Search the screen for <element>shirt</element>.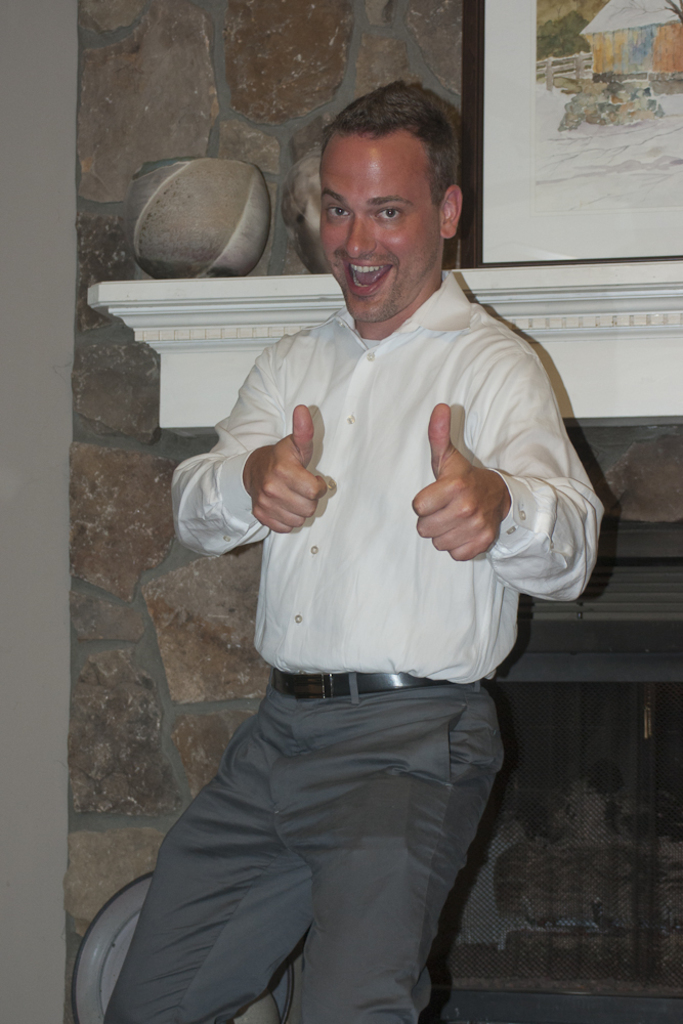
Found at 169,267,608,675.
